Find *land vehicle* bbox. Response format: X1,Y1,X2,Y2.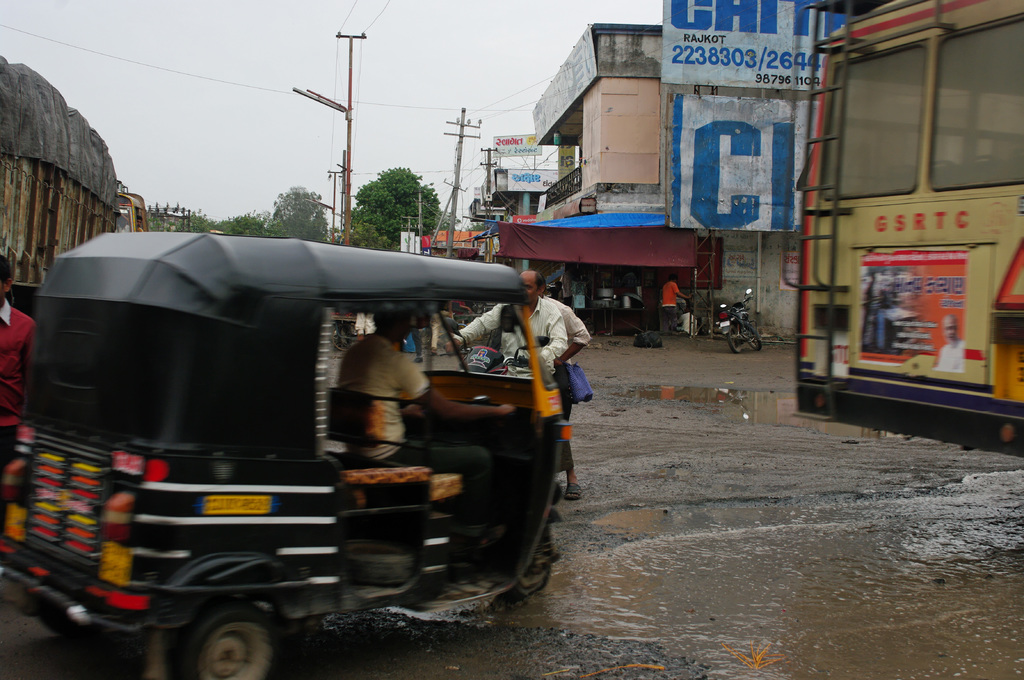
792,0,1023,460.
